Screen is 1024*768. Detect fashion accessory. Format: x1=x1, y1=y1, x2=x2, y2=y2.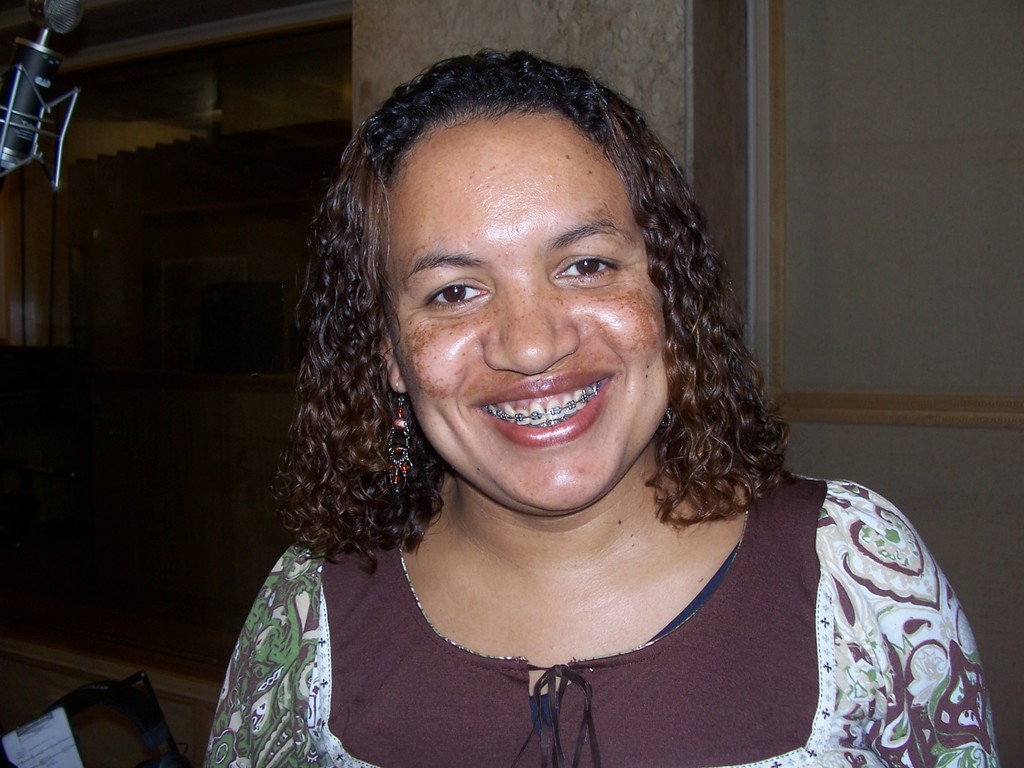
x1=668, y1=387, x2=678, y2=440.
